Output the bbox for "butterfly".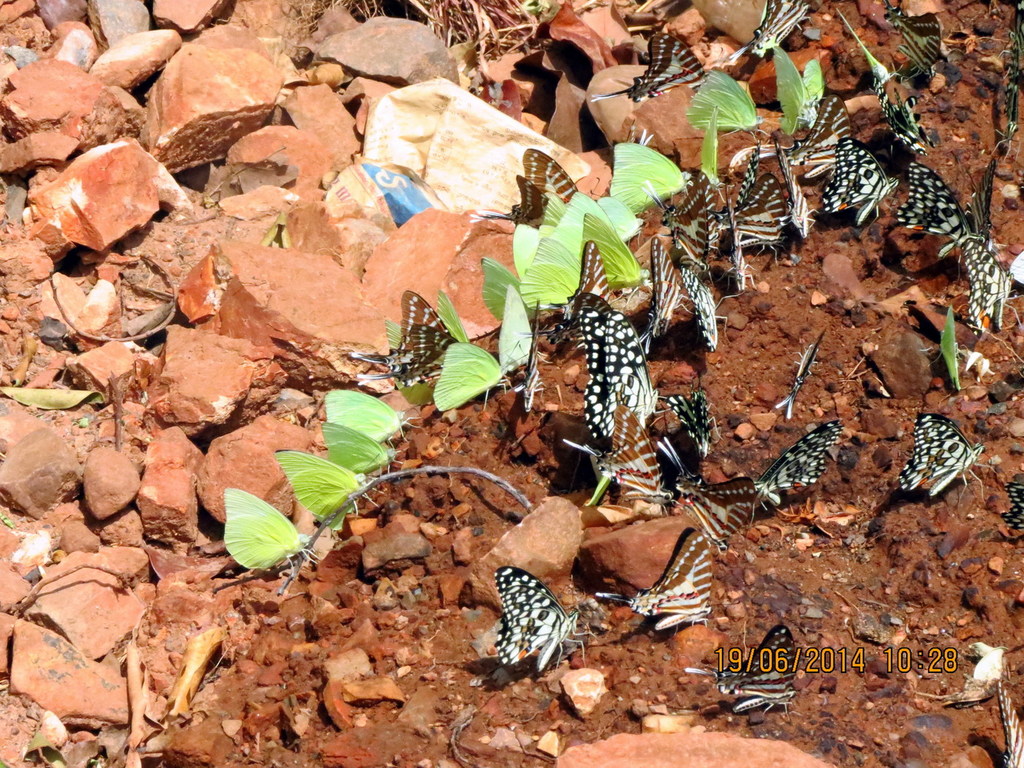
{"left": 960, "top": 154, "right": 1003, "bottom": 237}.
